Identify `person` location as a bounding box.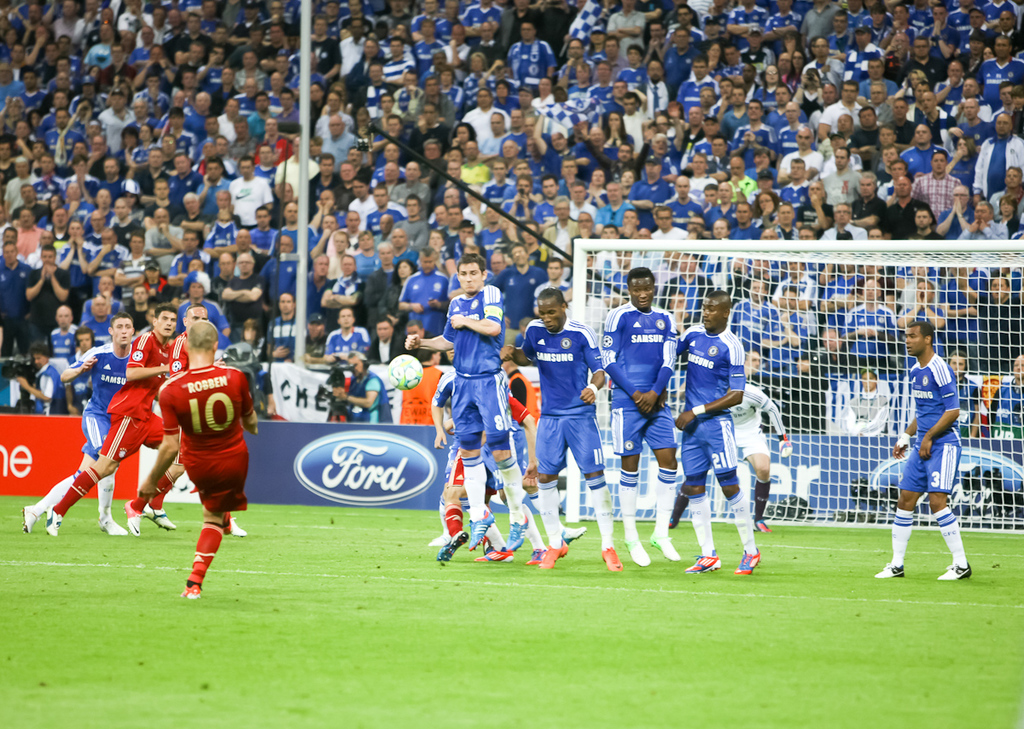
rect(428, 364, 538, 553).
